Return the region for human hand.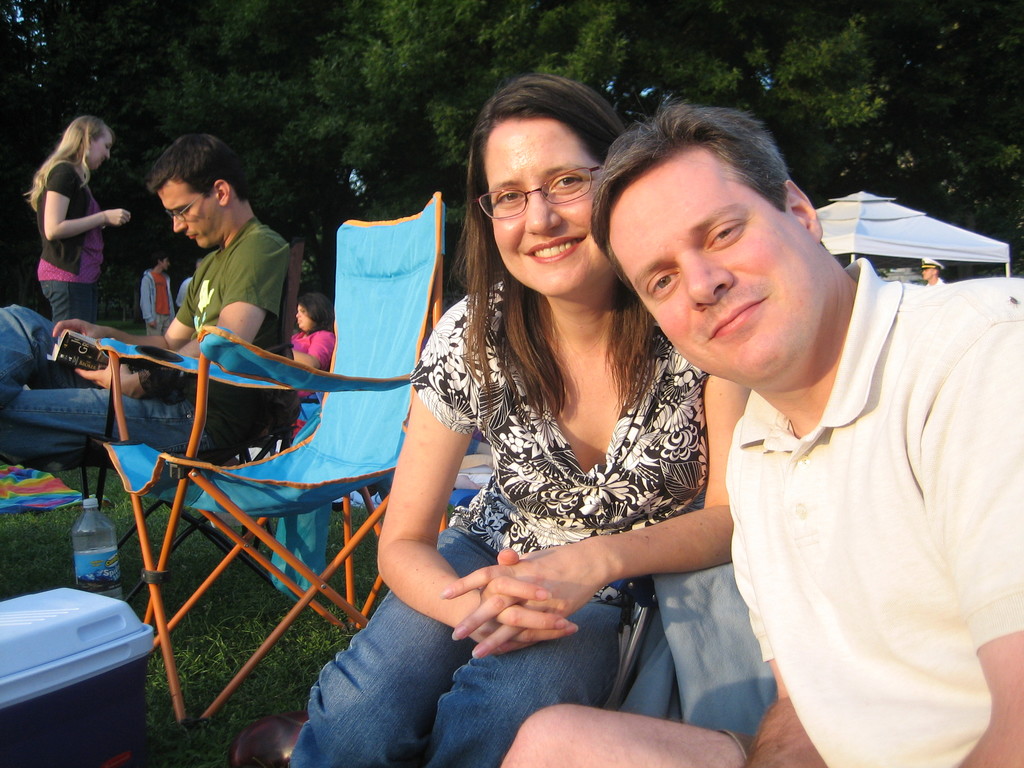
locate(103, 207, 130, 225).
